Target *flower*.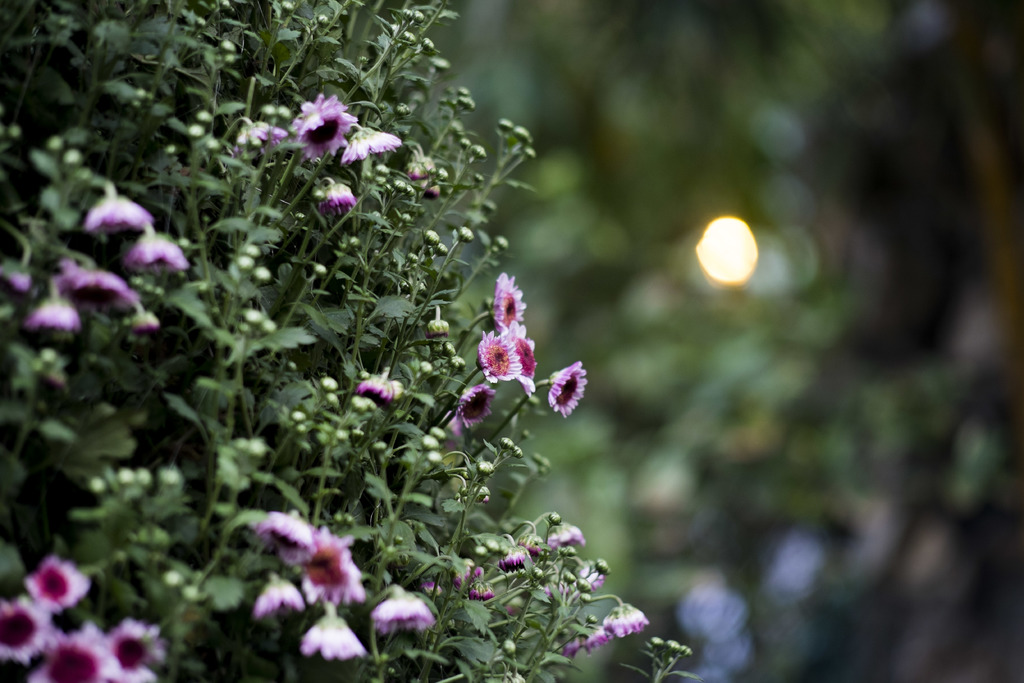
Target region: 20 295 79 343.
